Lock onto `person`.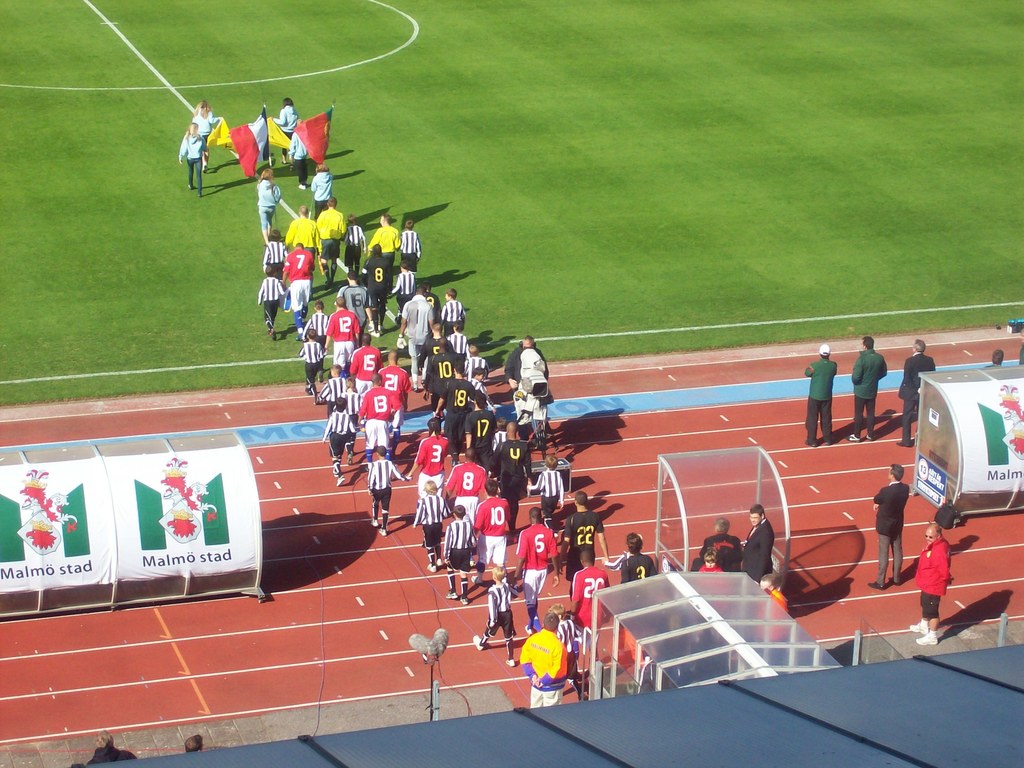
Locked: box(620, 529, 660, 582).
